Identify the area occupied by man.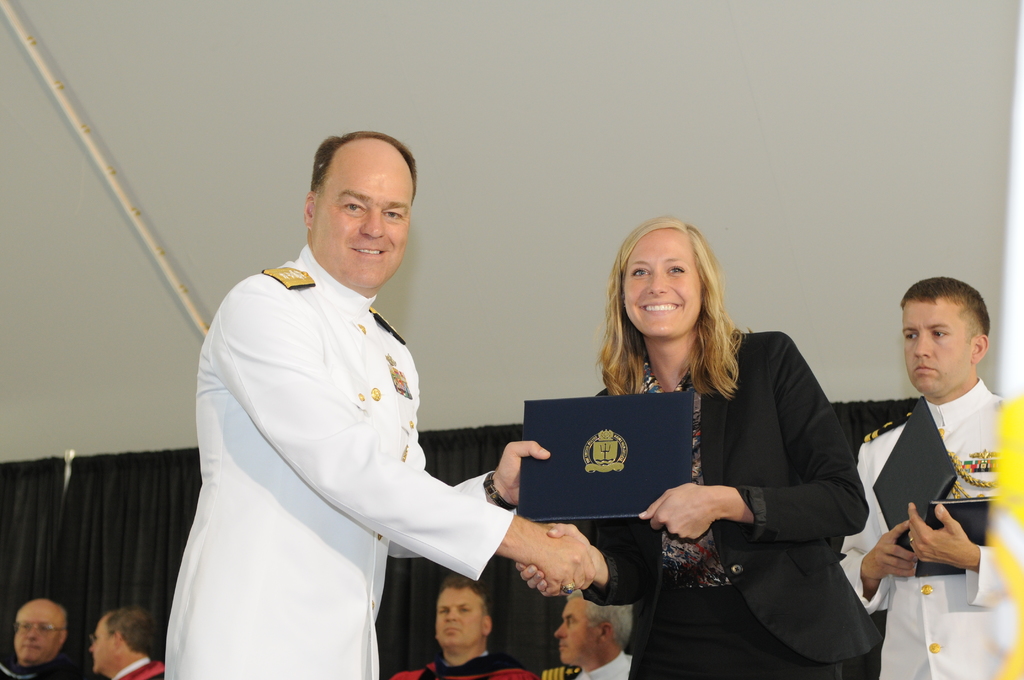
Area: pyautogui.locateOnScreen(854, 265, 1018, 645).
